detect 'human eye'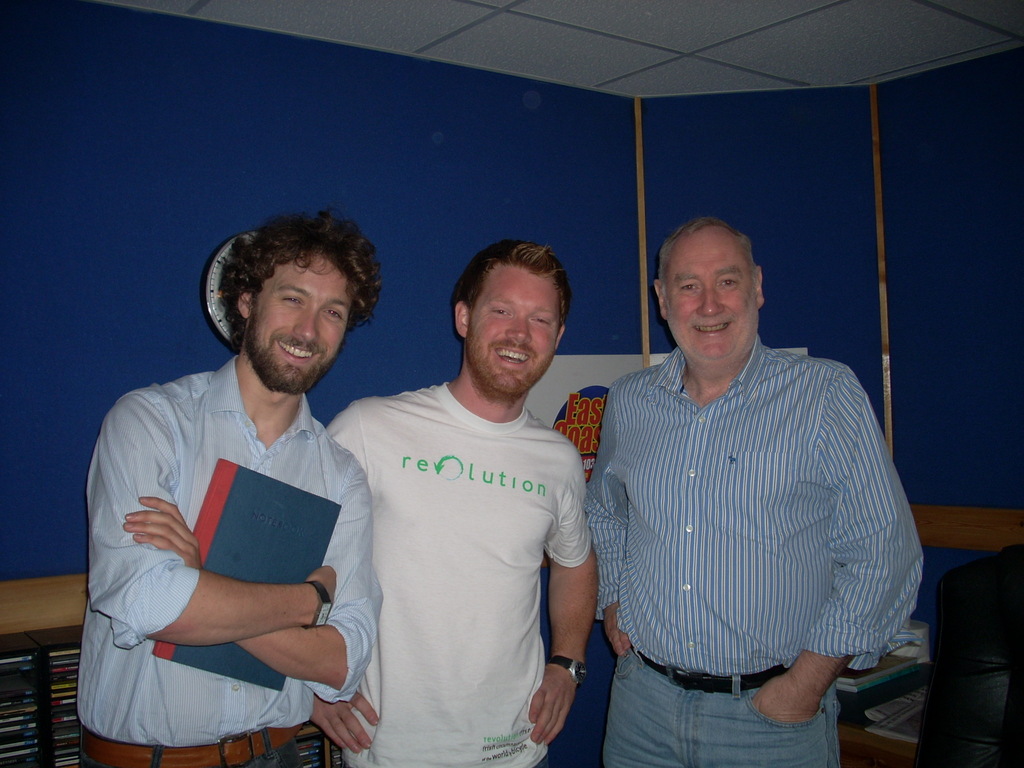
(left=324, top=305, right=345, bottom=320)
